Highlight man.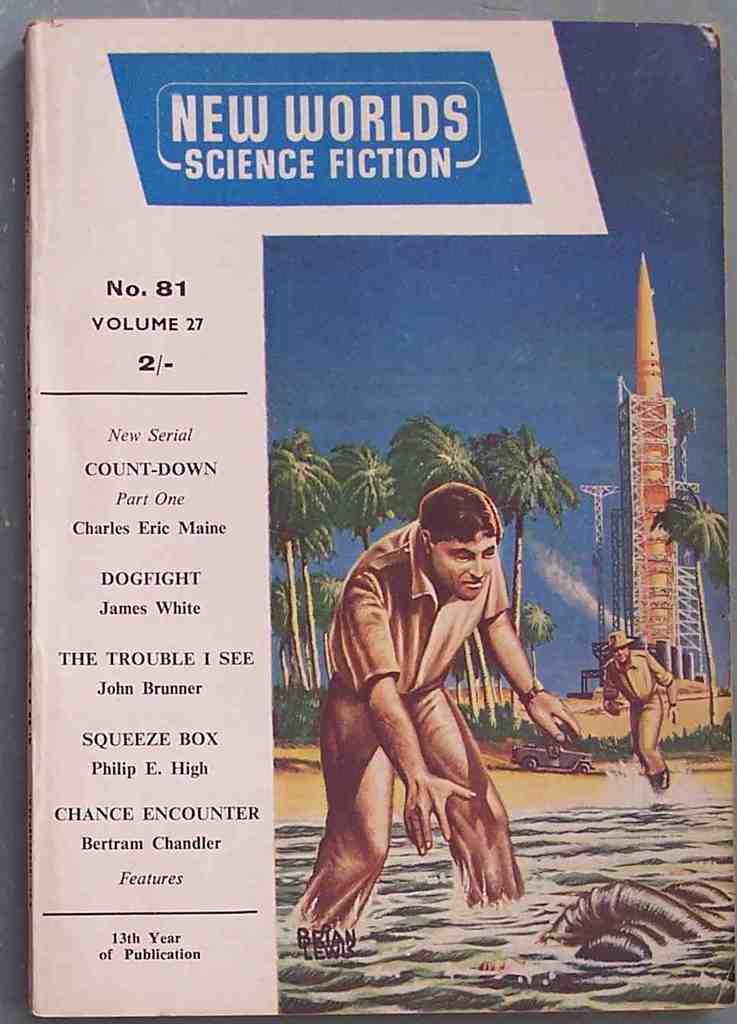
Highlighted region: [599, 626, 676, 794].
